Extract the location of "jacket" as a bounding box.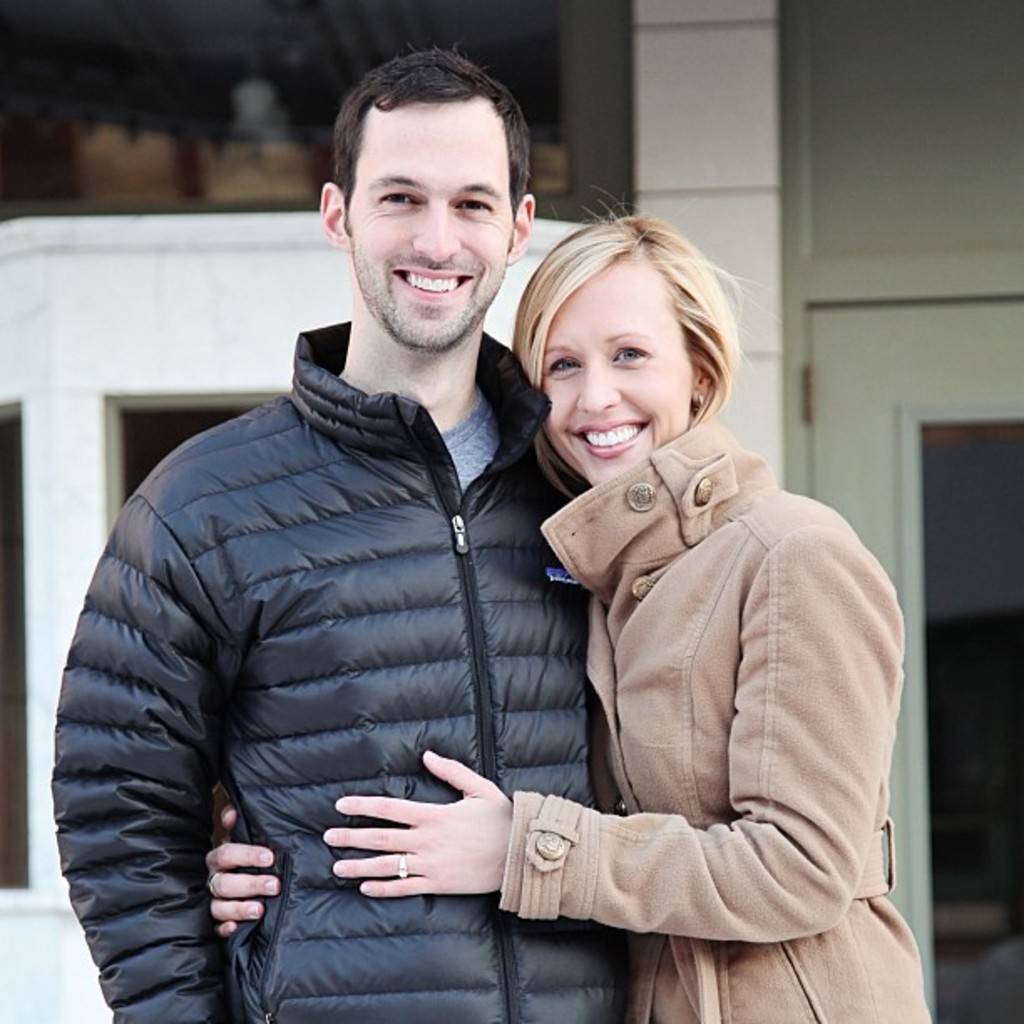
<region>494, 413, 937, 1022</region>.
